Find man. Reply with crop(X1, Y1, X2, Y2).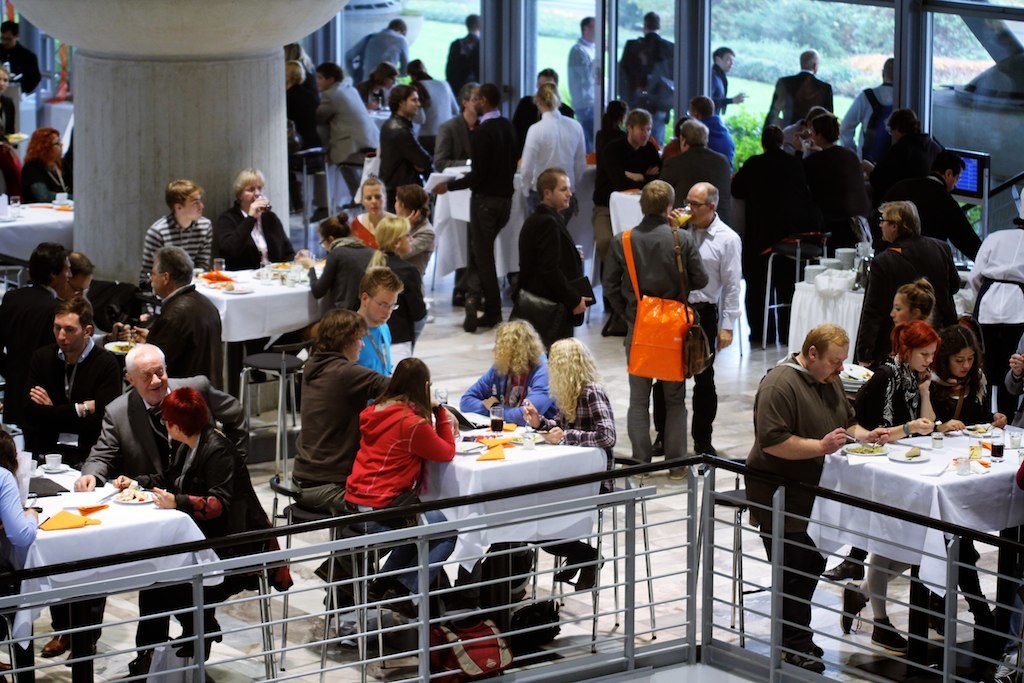
crop(967, 219, 1023, 387).
